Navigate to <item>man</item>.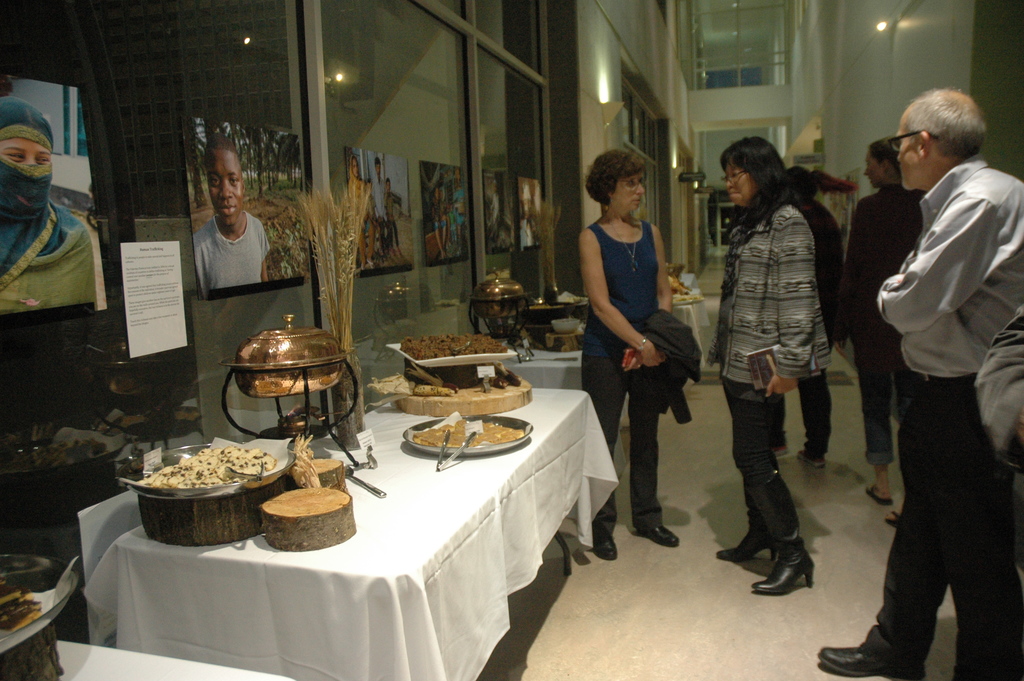
Navigation target: 849 68 1017 680.
